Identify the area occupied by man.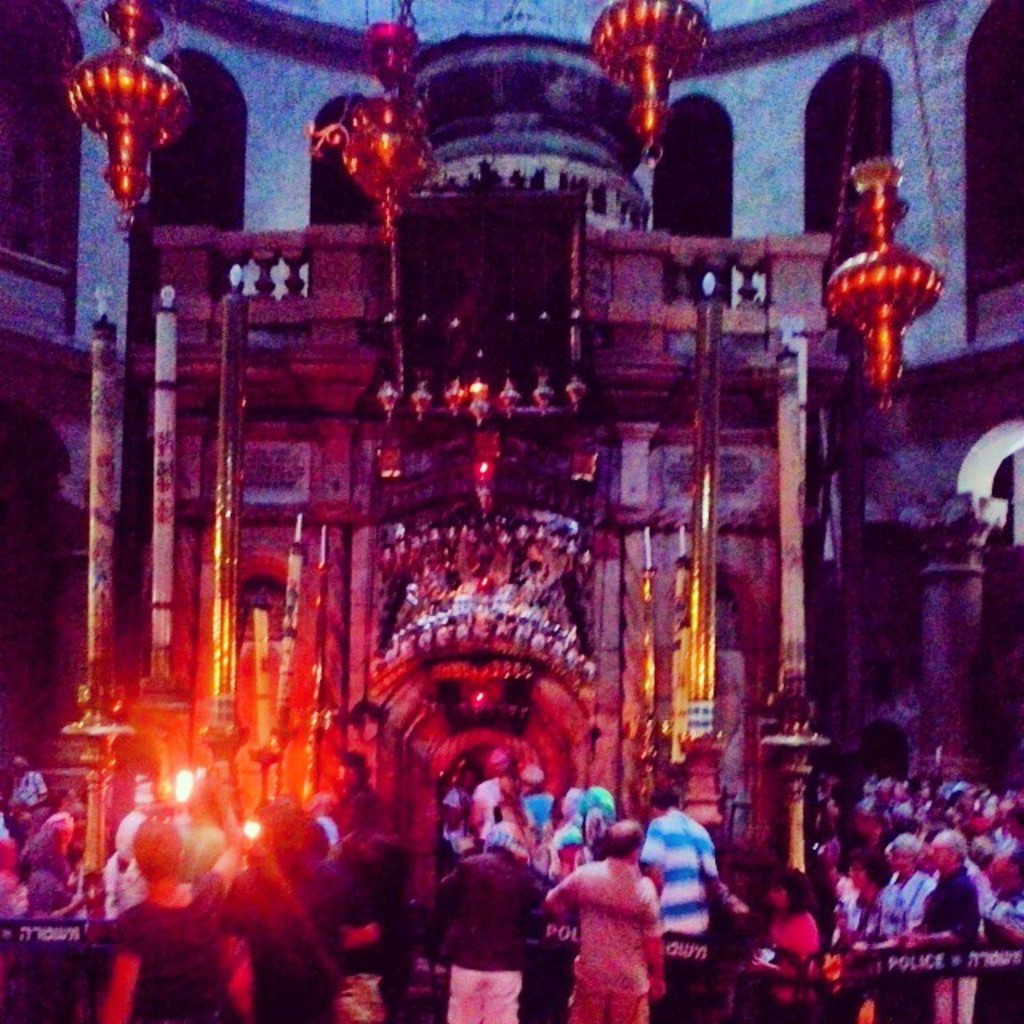
Area: 430,824,554,1019.
